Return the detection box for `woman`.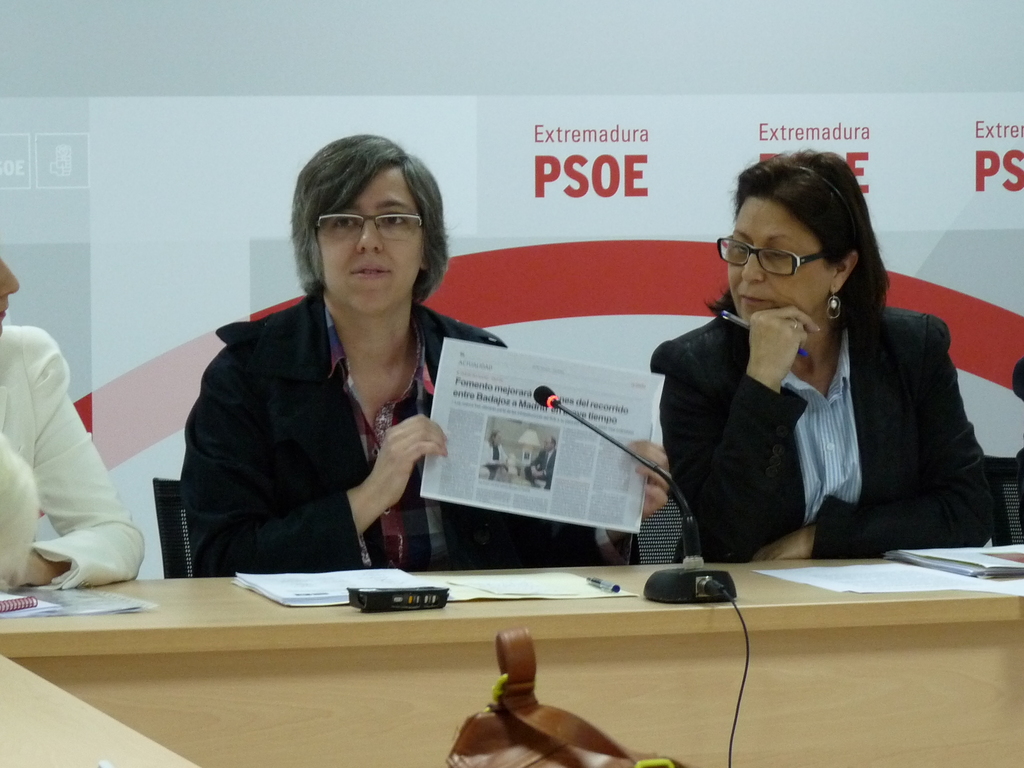
crop(179, 129, 669, 580).
